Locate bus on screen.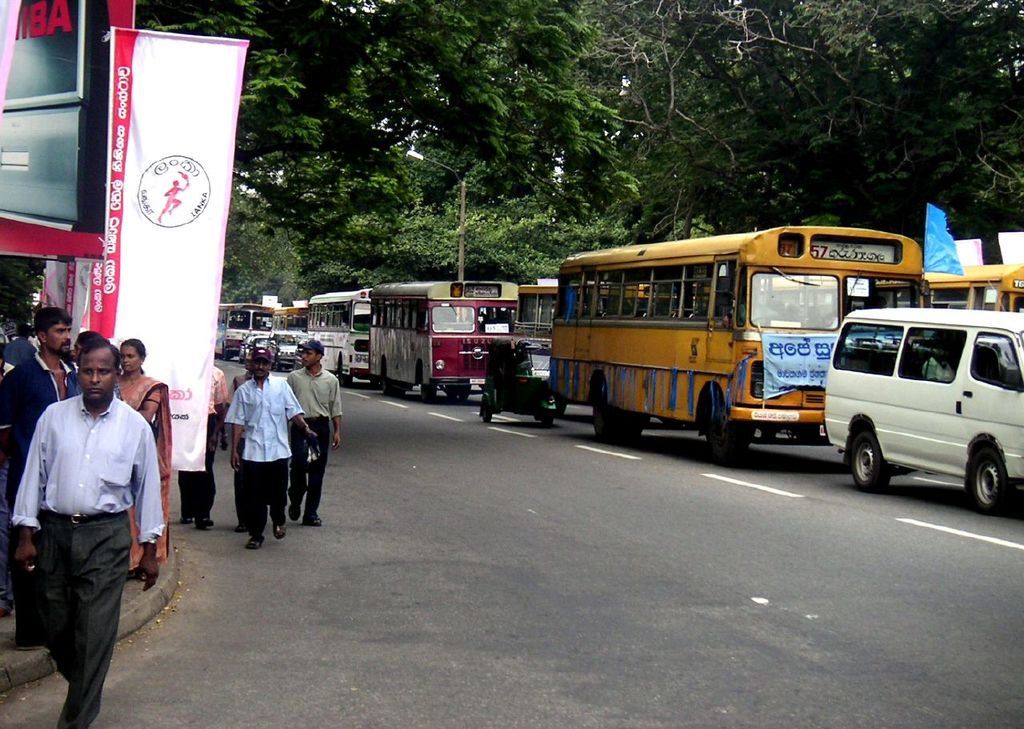
On screen at (x1=546, y1=224, x2=926, y2=458).
